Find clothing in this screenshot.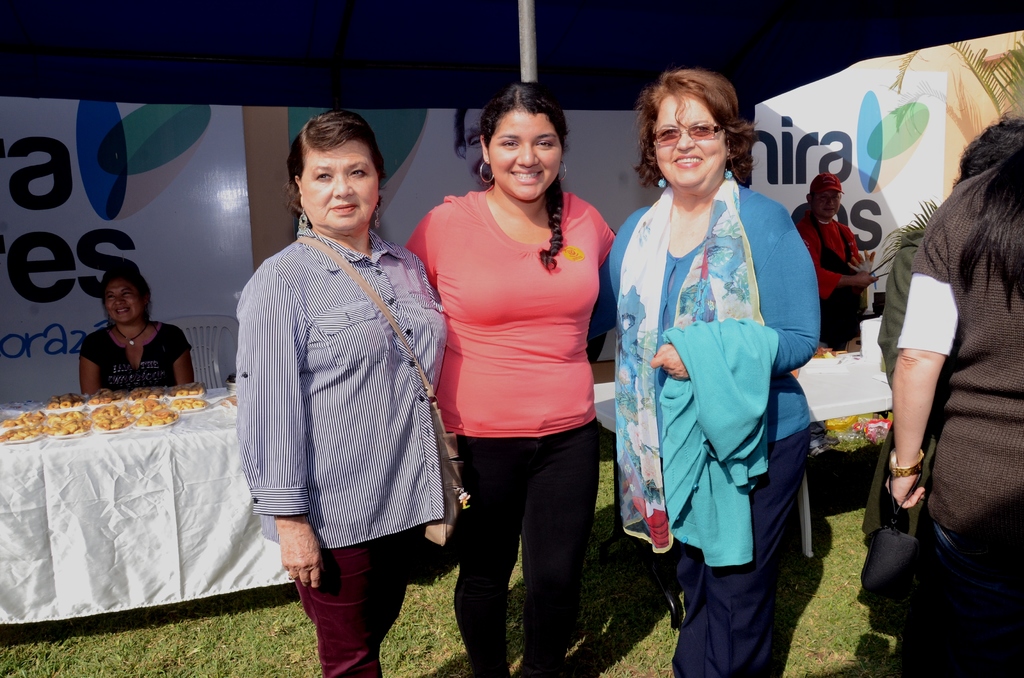
The bounding box for clothing is (221,177,447,612).
